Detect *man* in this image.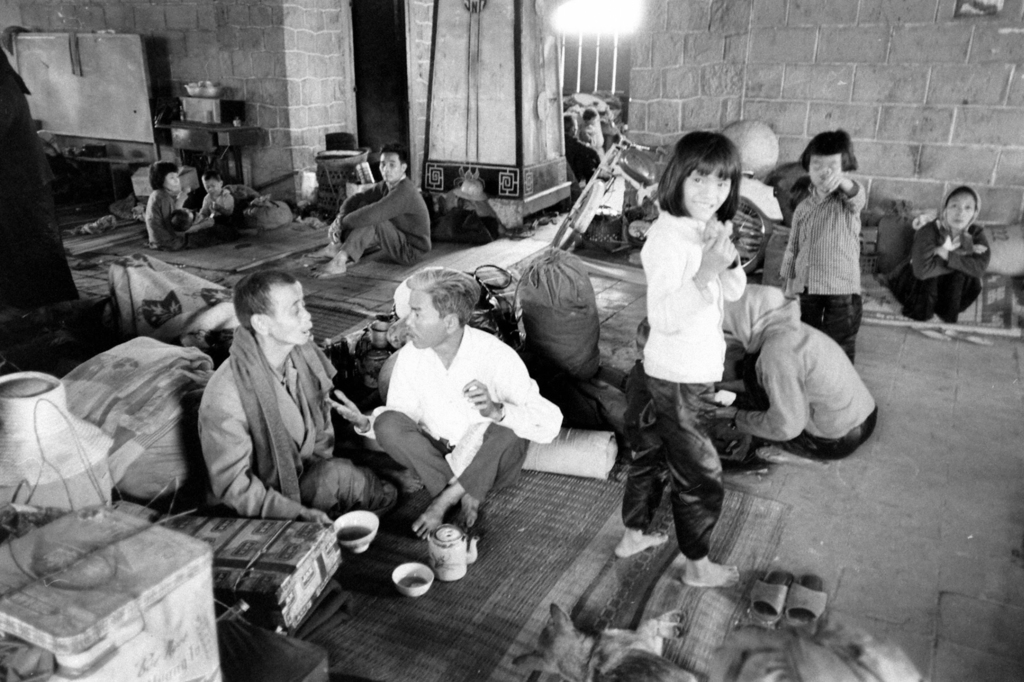
Detection: [323, 268, 564, 537].
